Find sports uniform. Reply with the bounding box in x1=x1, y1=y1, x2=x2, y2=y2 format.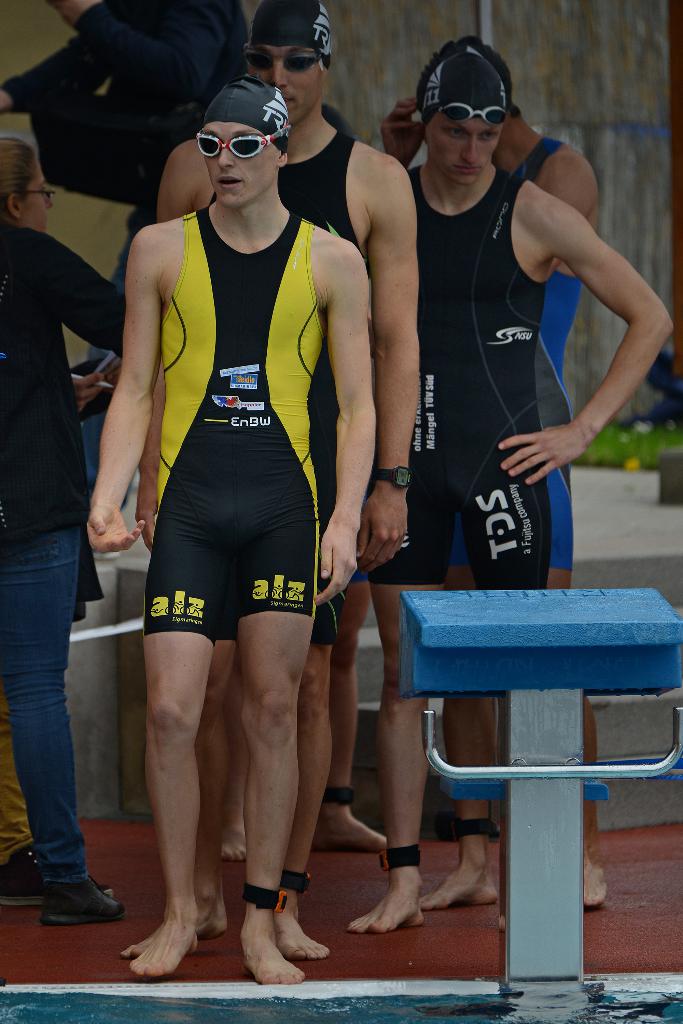
x1=416, y1=40, x2=580, y2=837.
